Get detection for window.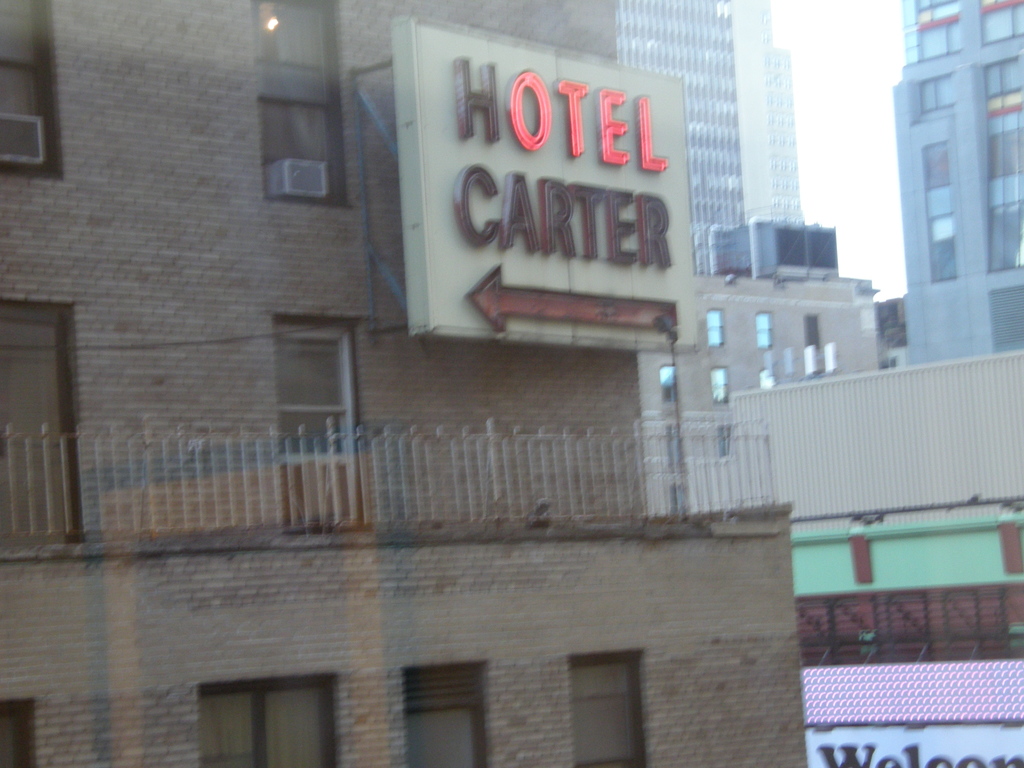
Detection: [left=979, top=3, right=1023, bottom=47].
